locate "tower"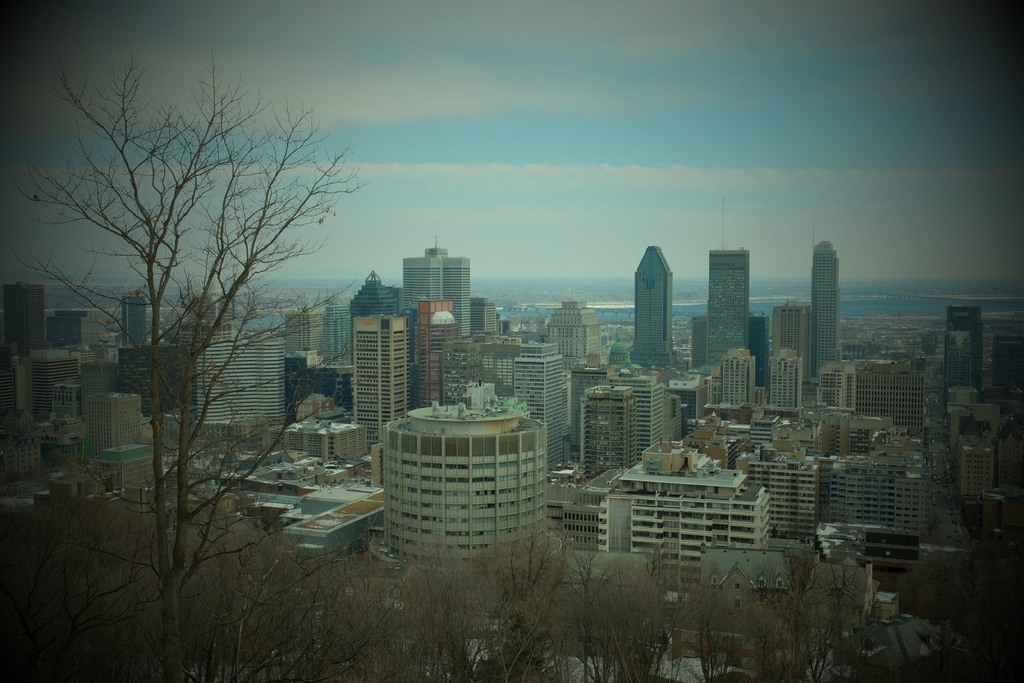
[402, 243, 470, 340]
